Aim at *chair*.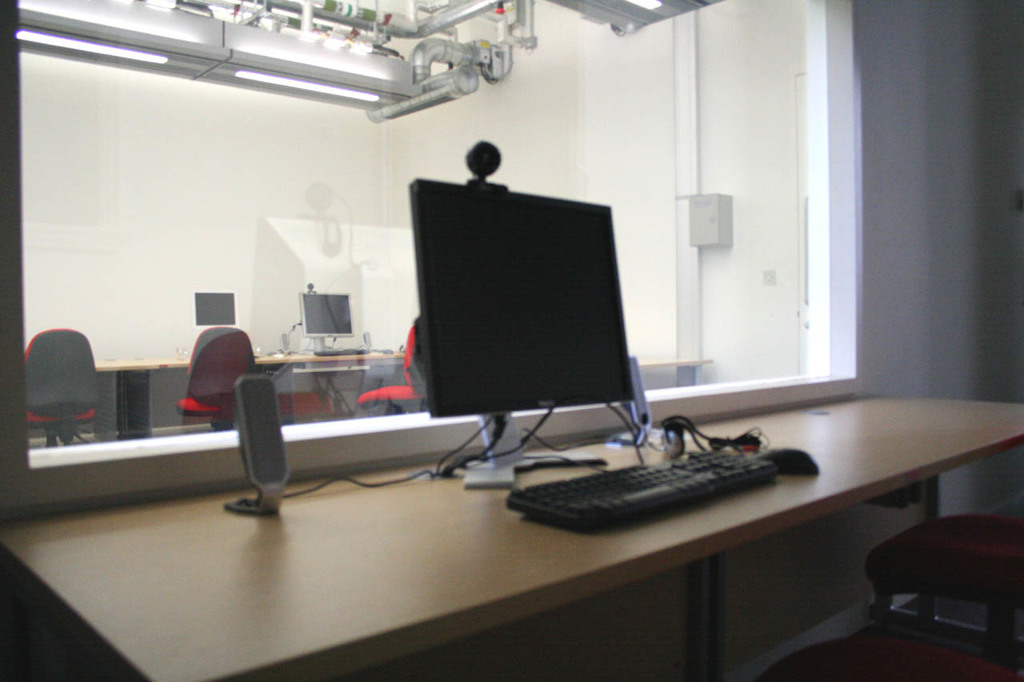
Aimed at region(862, 507, 1023, 610).
